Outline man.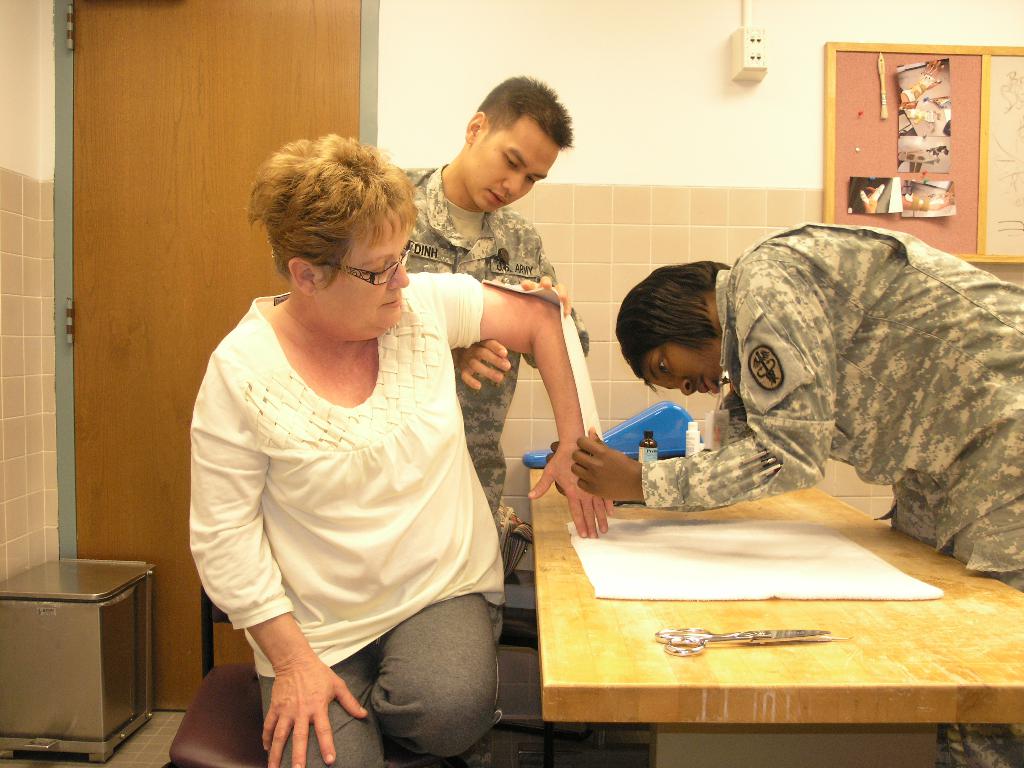
Outline: x1=400, y1=72, x2=589, y2=523.
